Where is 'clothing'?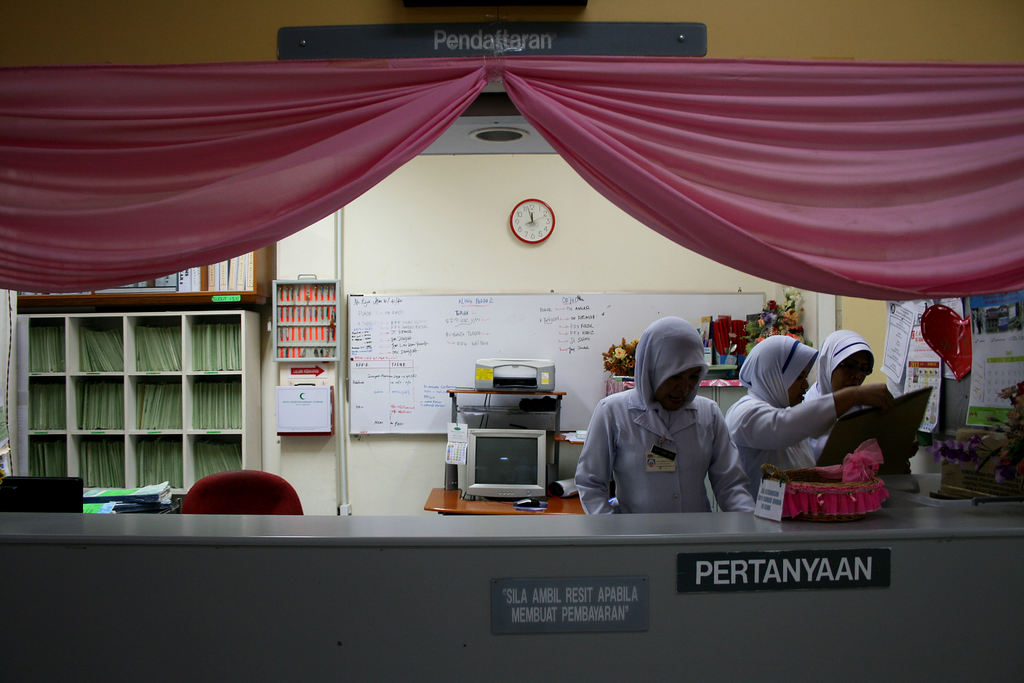
box=[803, 331, 874, 448].
